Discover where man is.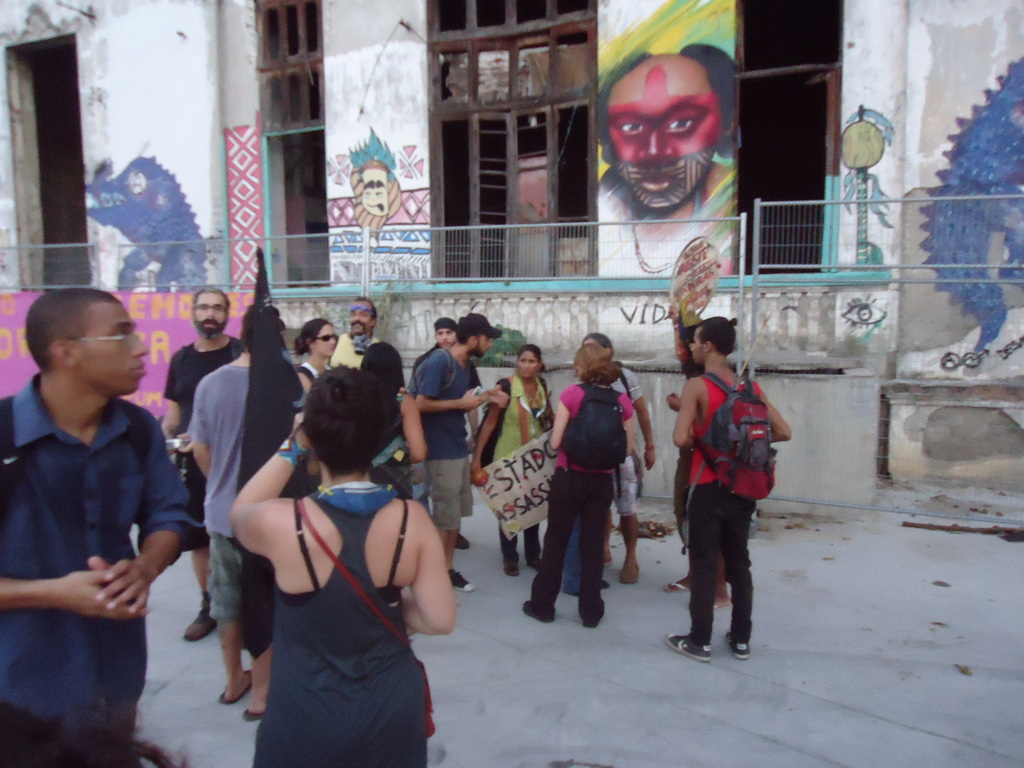
Discovered at region(157, 291, 261, 636).
